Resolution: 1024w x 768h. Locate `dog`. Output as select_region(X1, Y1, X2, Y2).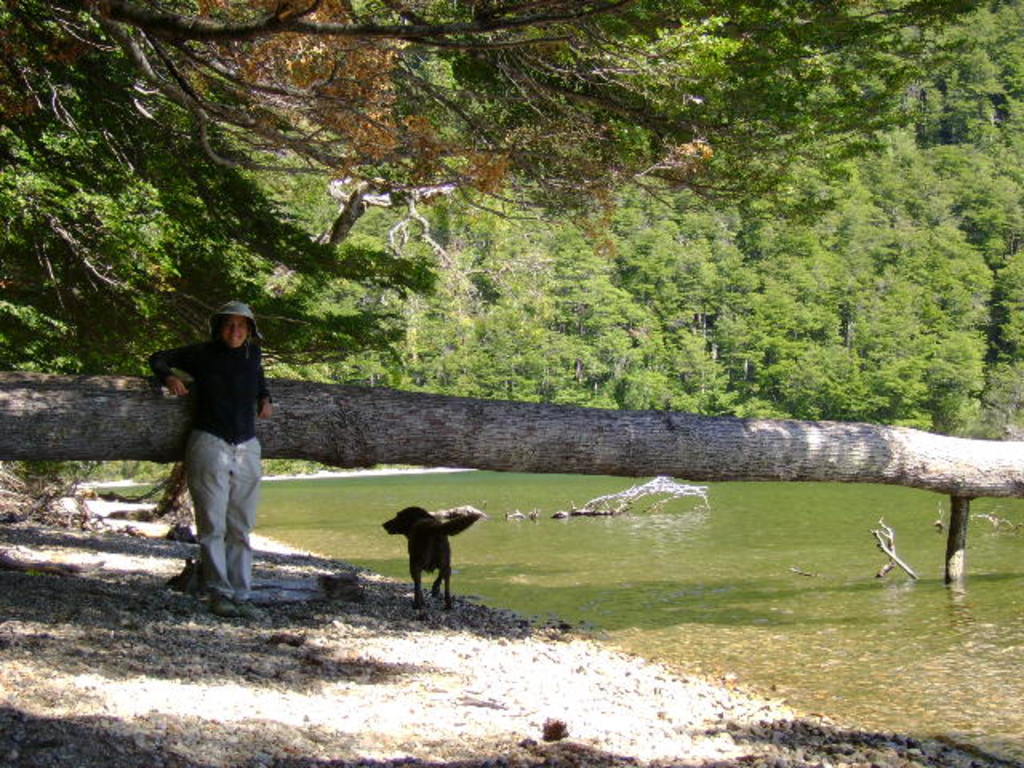
select_region(381, 506, 477, 611).
